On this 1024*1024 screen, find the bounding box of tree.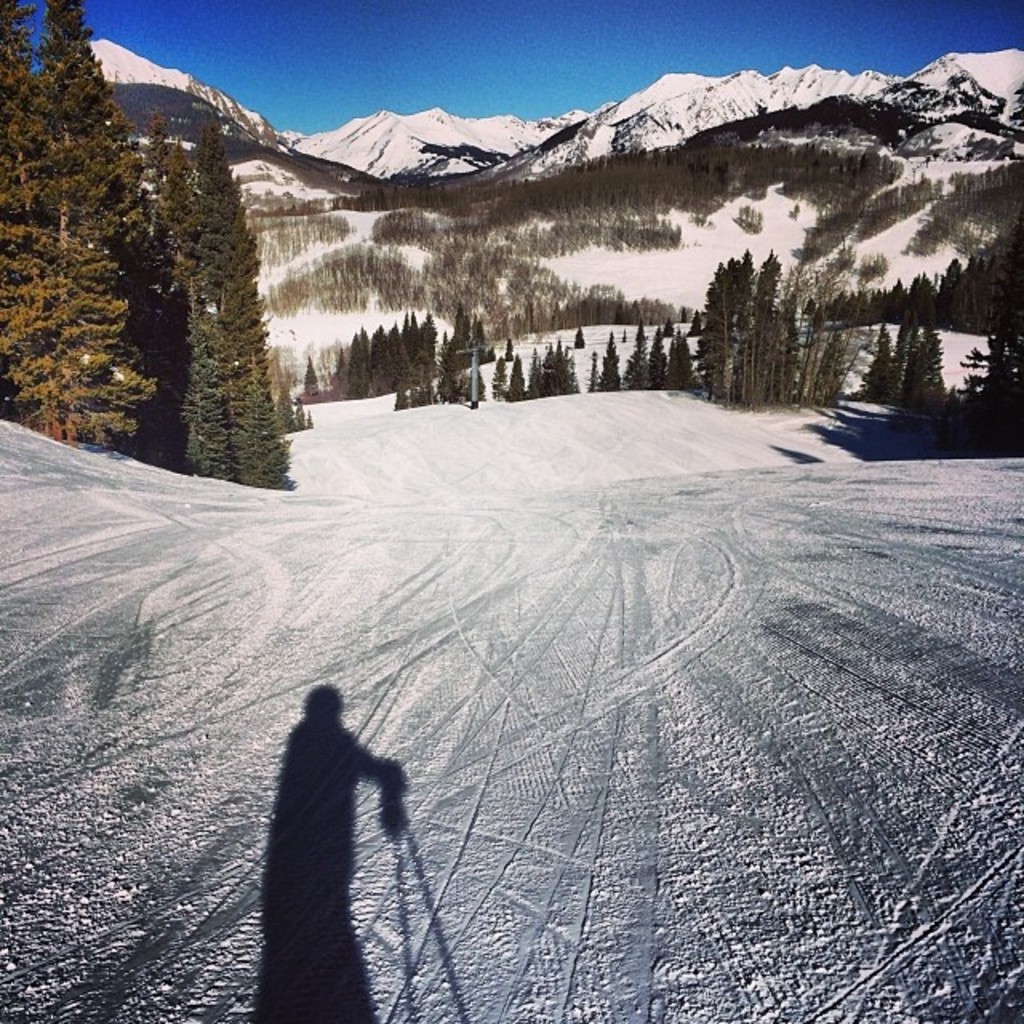
Bounding box: <region>702, 251, 757, 387</region>.
